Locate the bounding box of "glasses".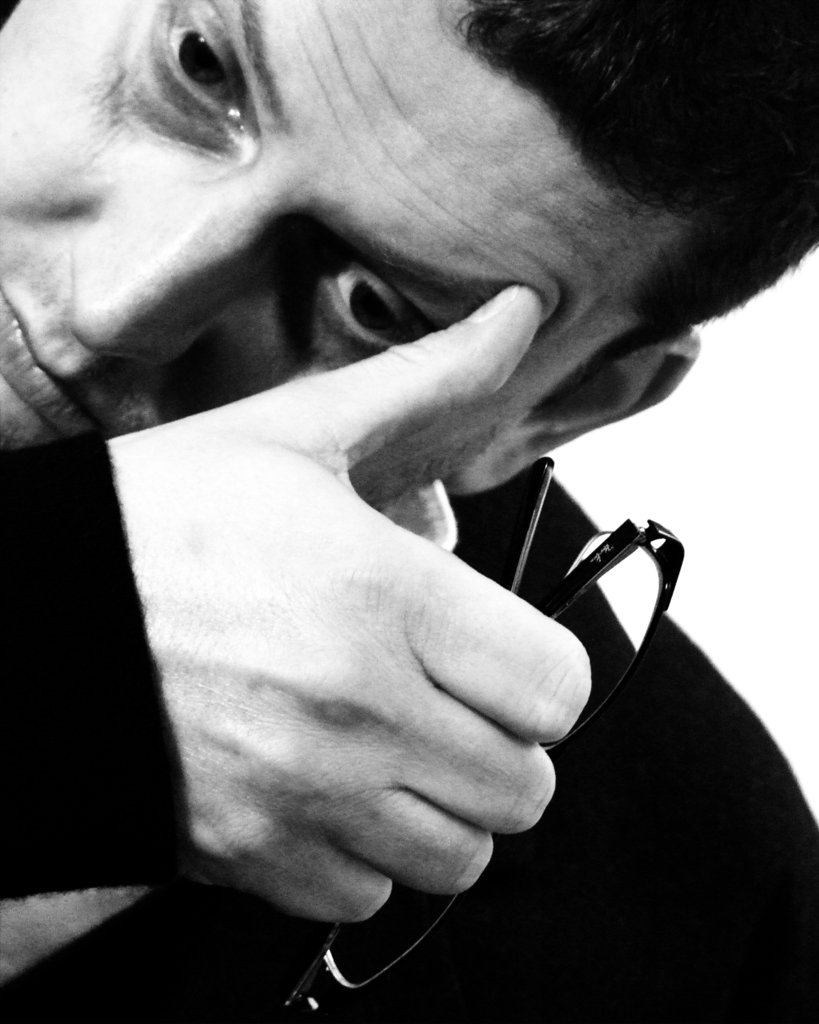
Bounding box: 289, 459, 685, 1016.
